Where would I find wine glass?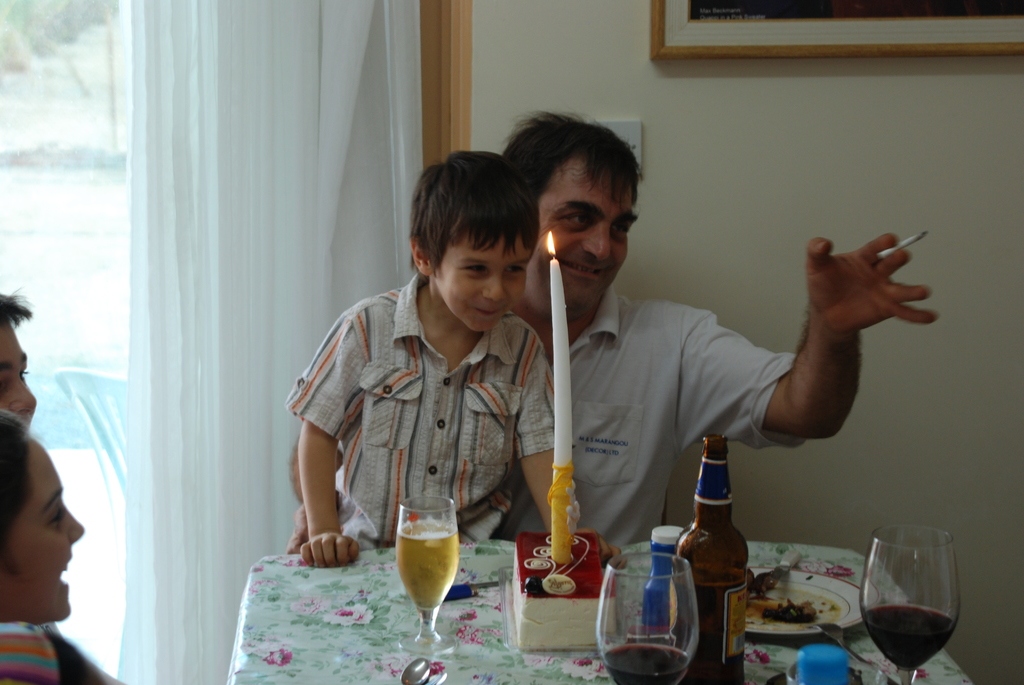
At (left=865, top=524, right=964, bottom=684).
